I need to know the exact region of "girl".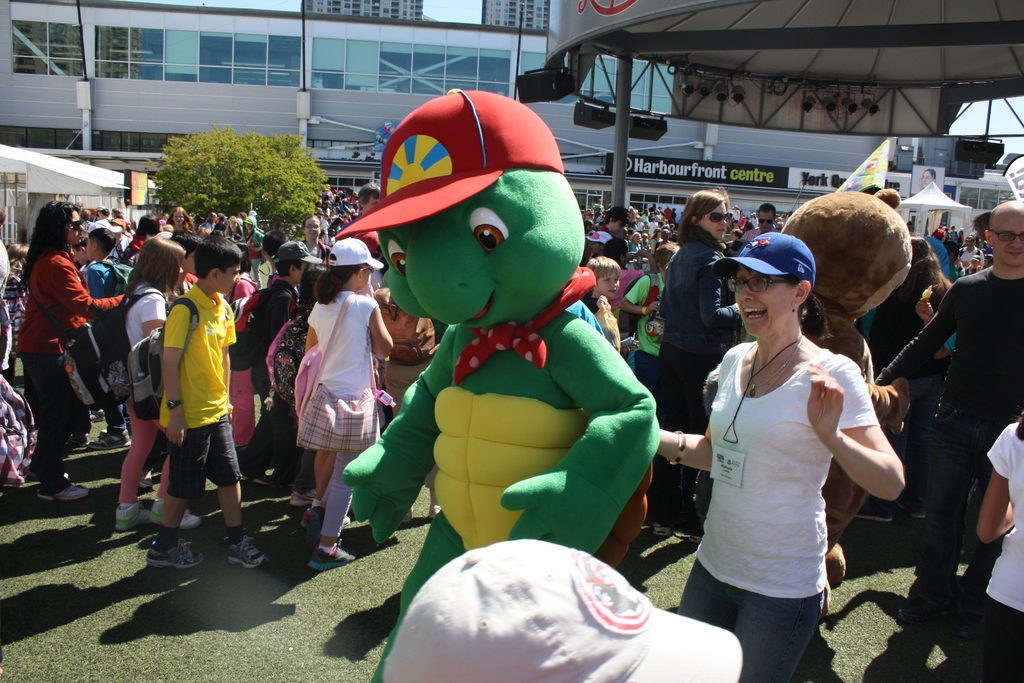
Region: (left=584, top=220, right=595, bottom=254).
